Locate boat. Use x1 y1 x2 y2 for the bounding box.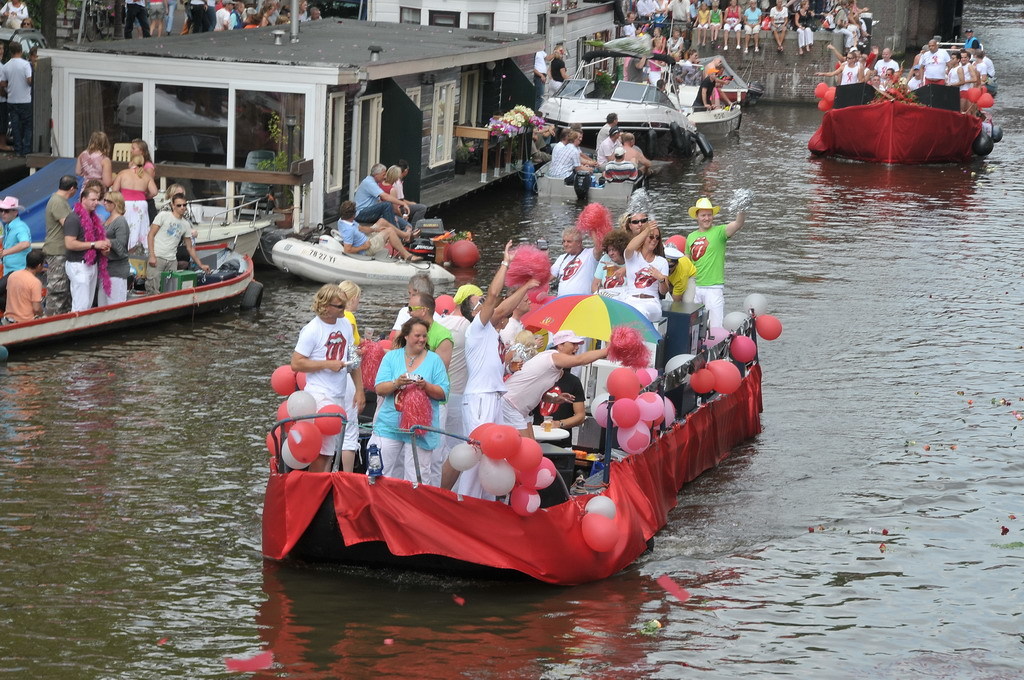
3 240 264 338.
